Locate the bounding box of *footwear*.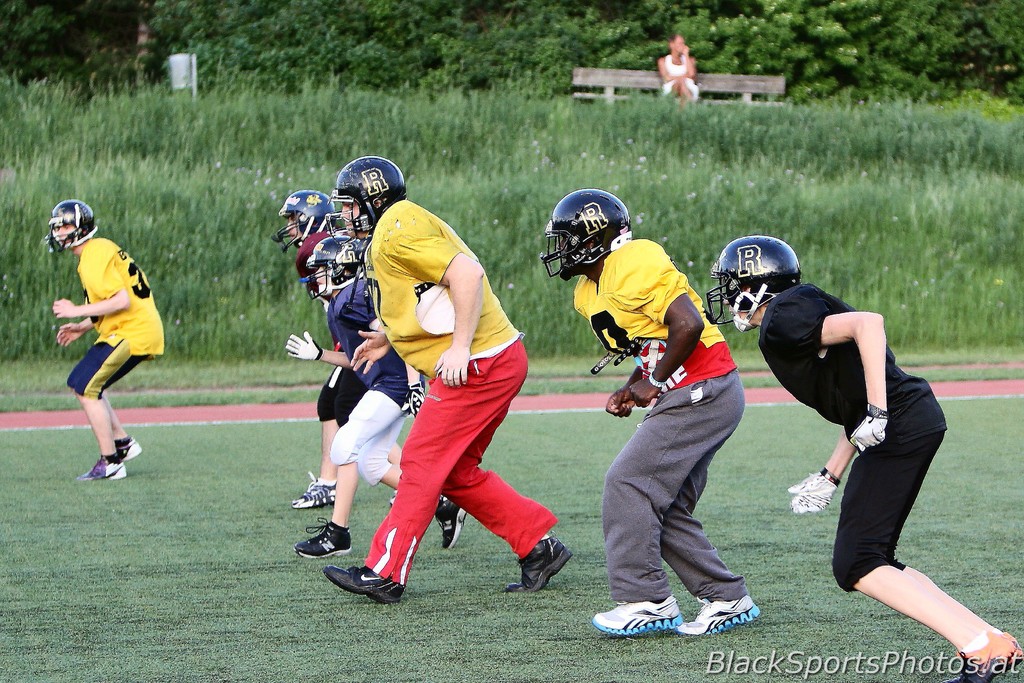
Bounding box: <bbox>287, 513, 352, 559</bbox>.
